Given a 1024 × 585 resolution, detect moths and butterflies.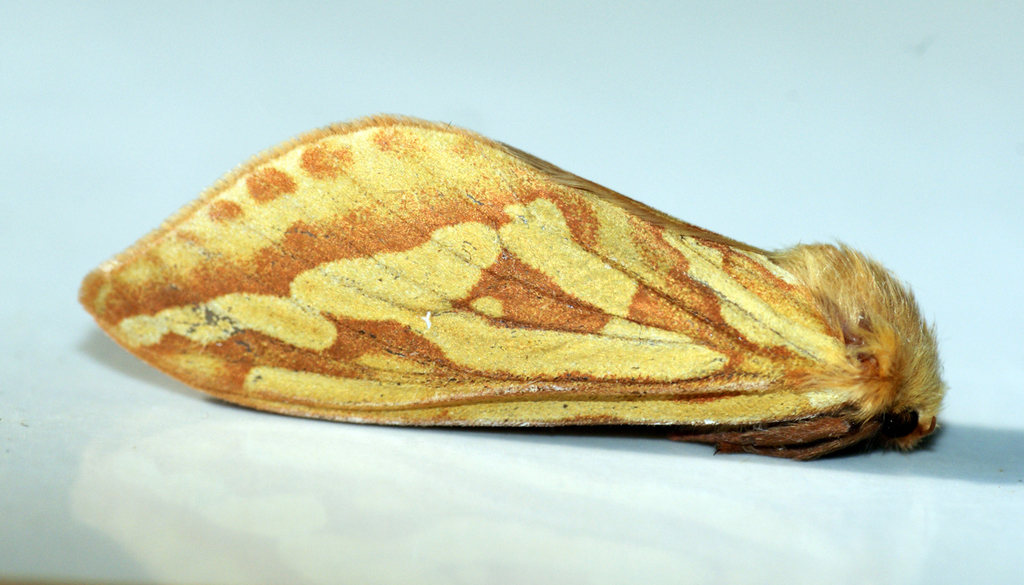
[x1=76, y1=113, x2=952, y2=467].
